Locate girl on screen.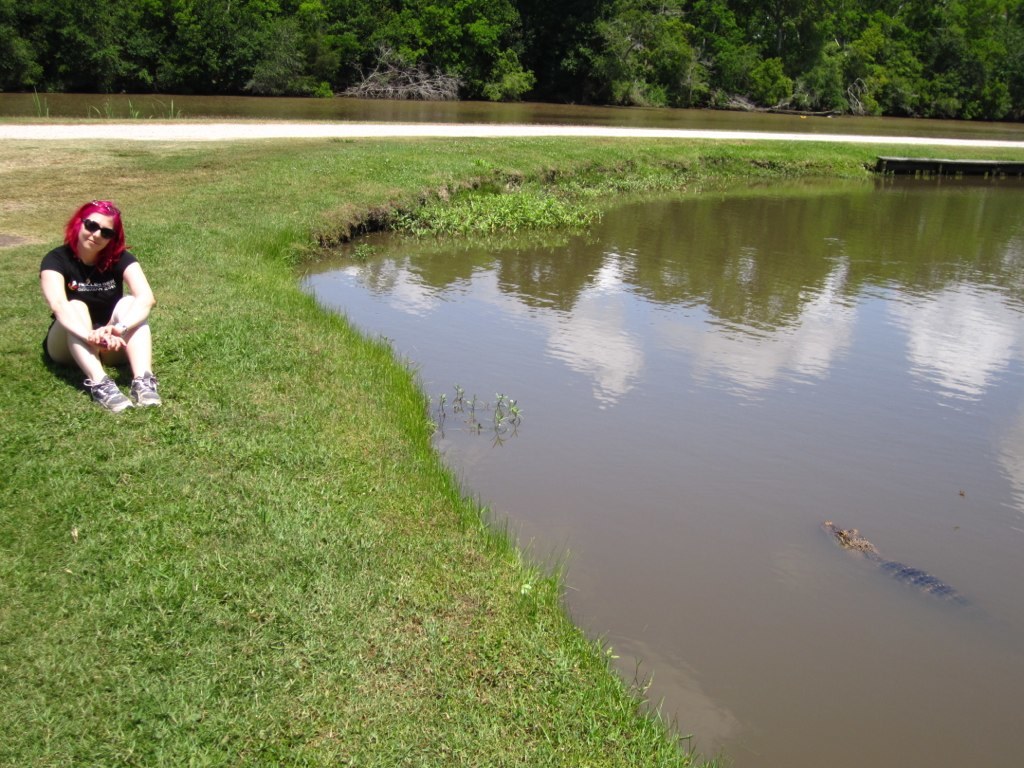
On screen at 45, 201, 162, 406.
